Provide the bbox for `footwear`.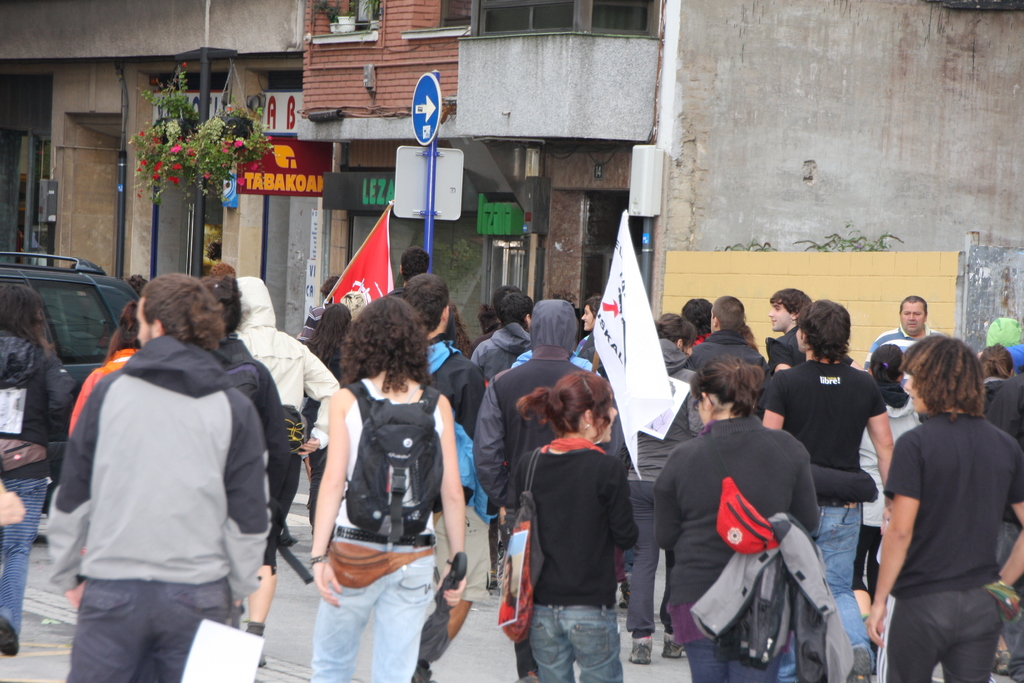
box=[838, 638, 874, 682].
